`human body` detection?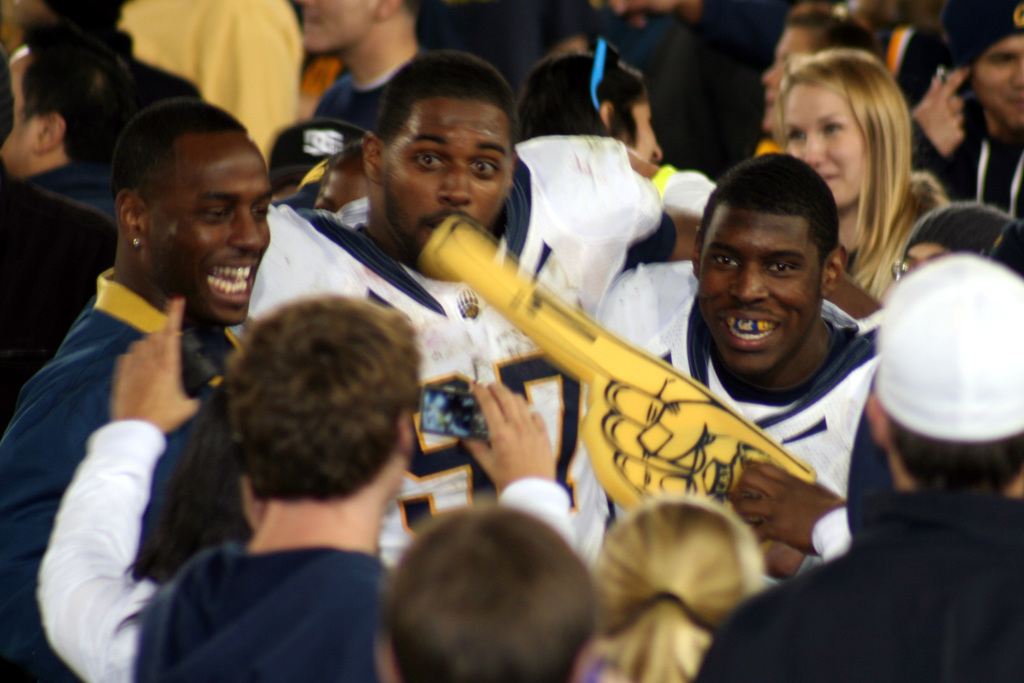
{"x1": 35, "y1": 294, "x2": 223, "y2": 682}
